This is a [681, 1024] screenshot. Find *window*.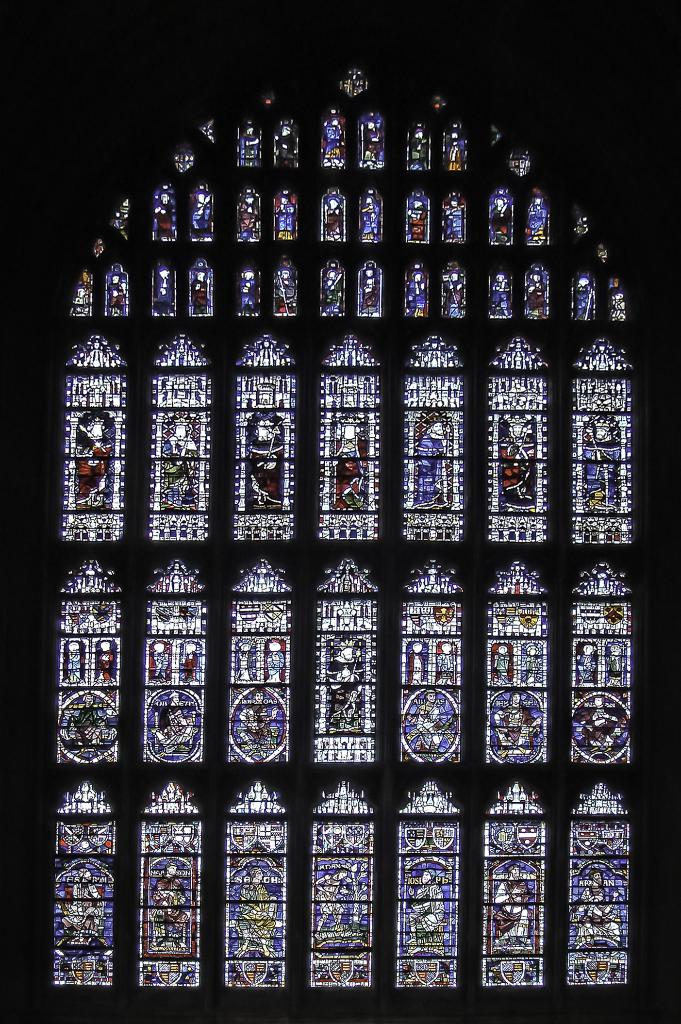
Bounding box: {"x1": 316, "y1": 342, "x2": 376, "y2": 543}.
